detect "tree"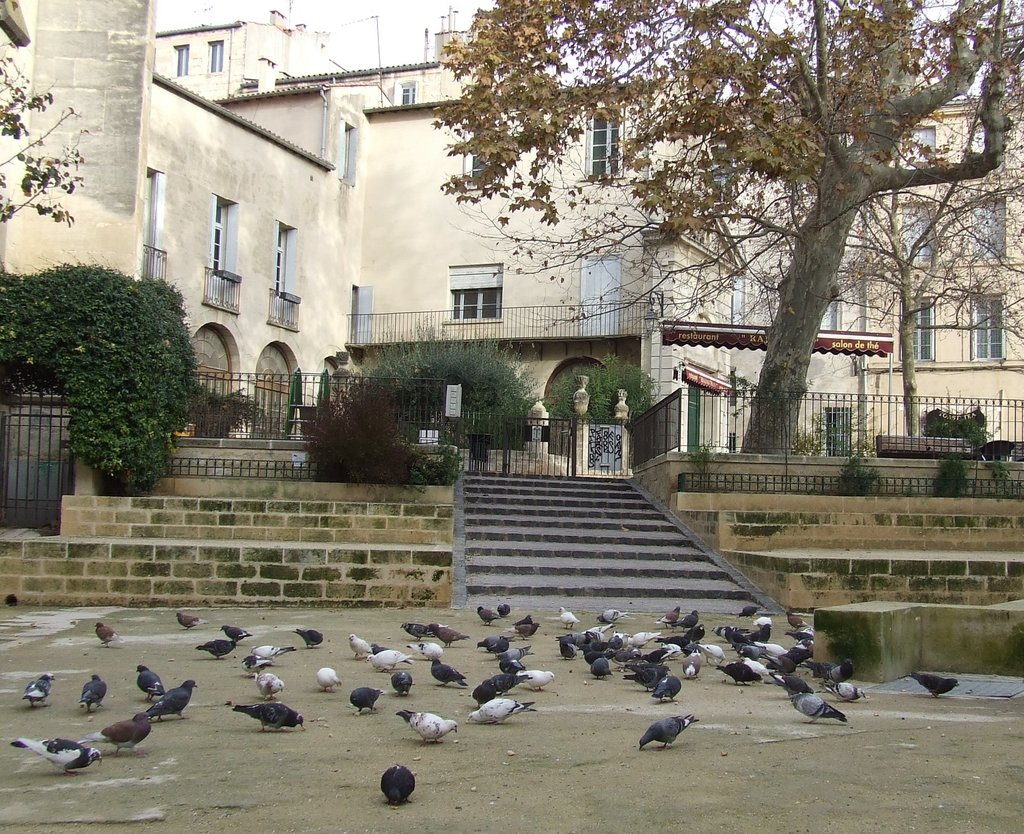
crop(0, 46, 88, 229)
